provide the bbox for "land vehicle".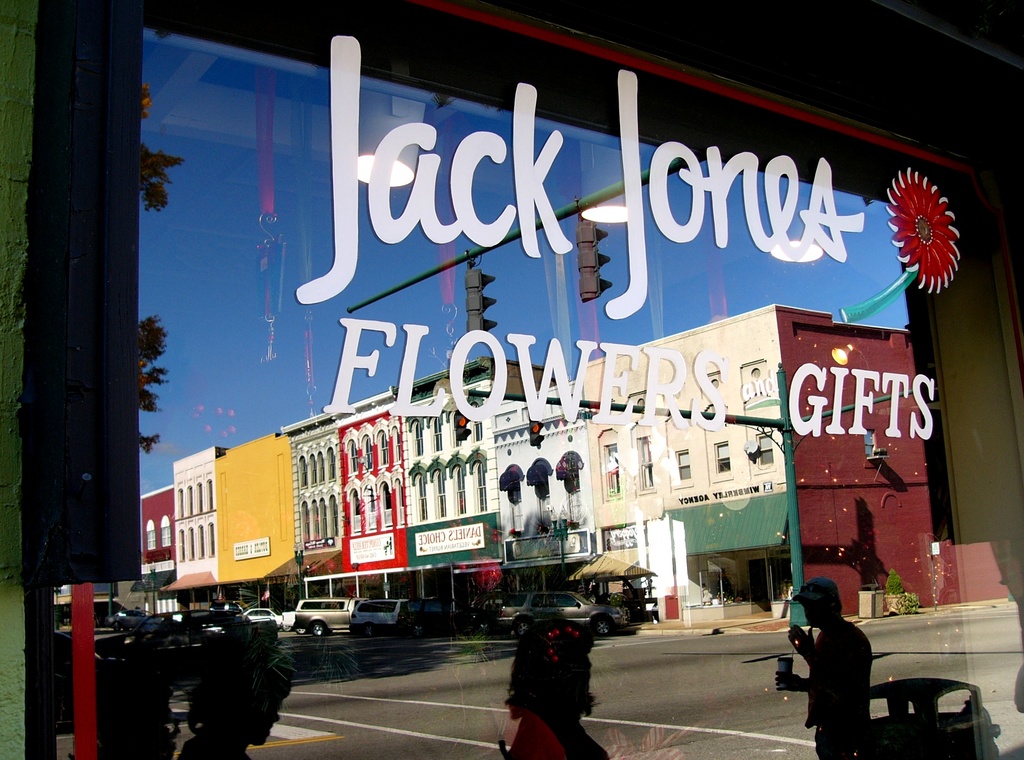
248/602/282/629.
